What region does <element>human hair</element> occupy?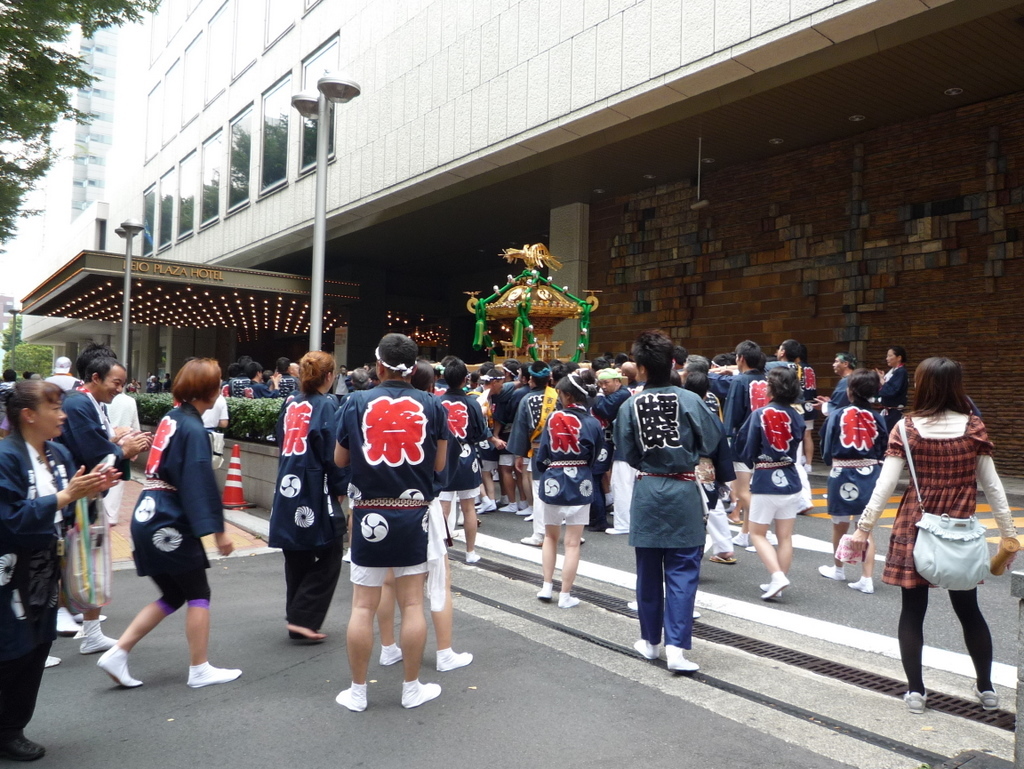
crop(530, 358, 549, 389).
